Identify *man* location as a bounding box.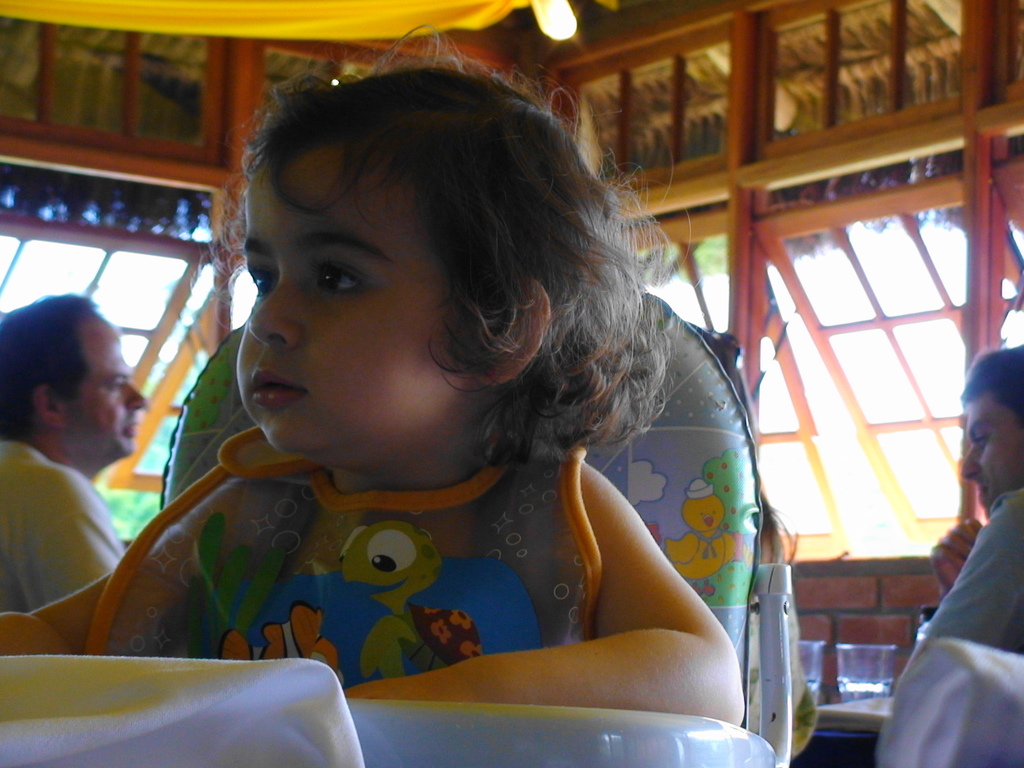
BBox(920, 339, 1023, 655).
